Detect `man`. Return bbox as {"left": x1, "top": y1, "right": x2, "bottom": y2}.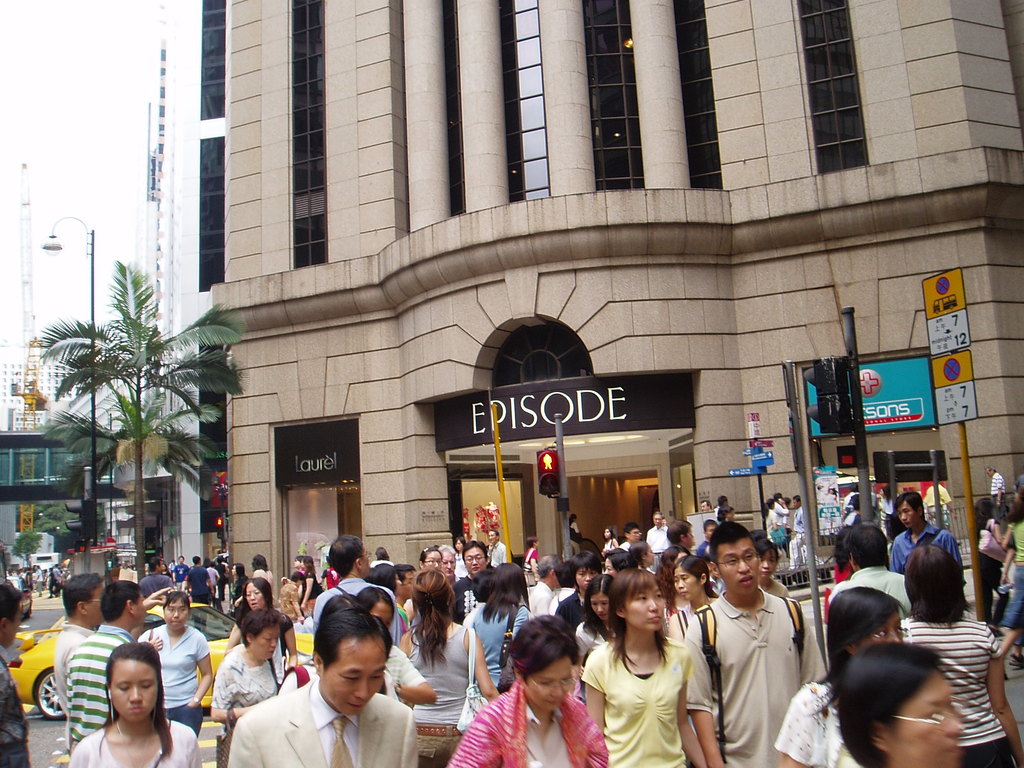
{"left": 486, "top": 527, "right": 512, "bottom": 569}.
